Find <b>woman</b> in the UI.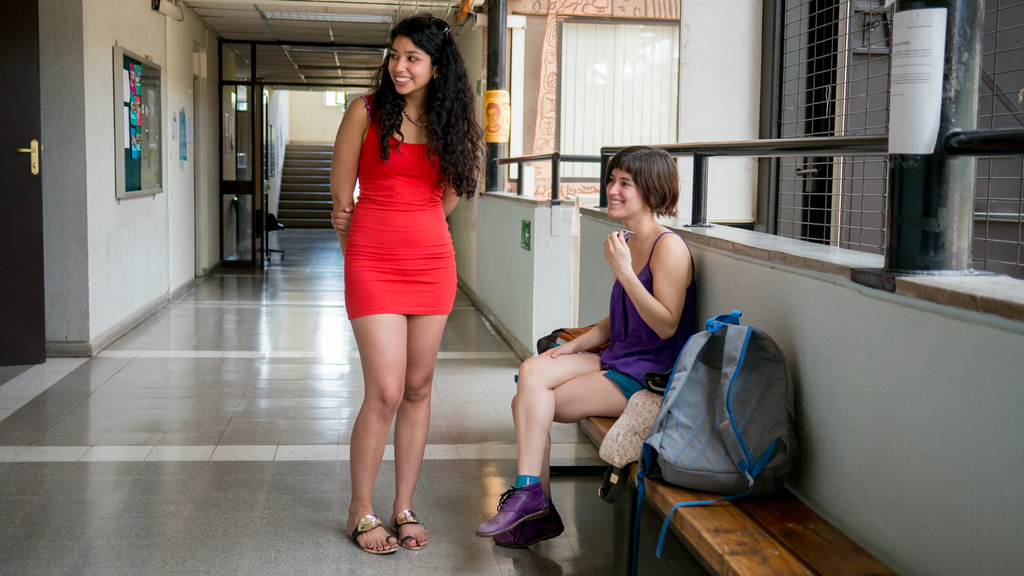
UI element at (x1=317, y1=36, x2=481, y2=503).
